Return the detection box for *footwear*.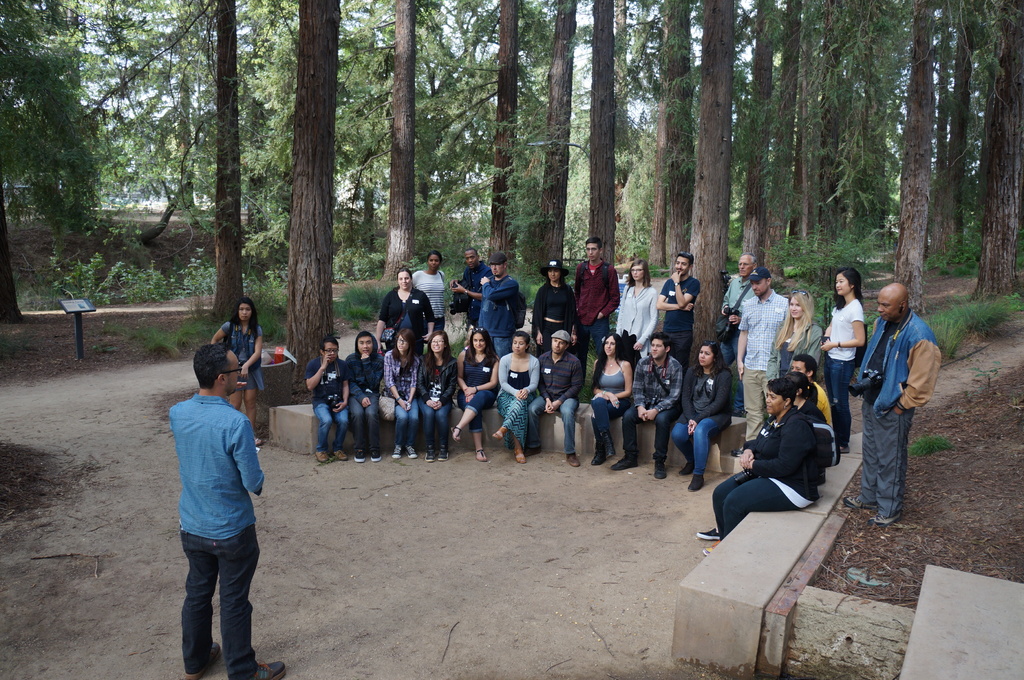
l=565, t=452, r=579, b=470.
